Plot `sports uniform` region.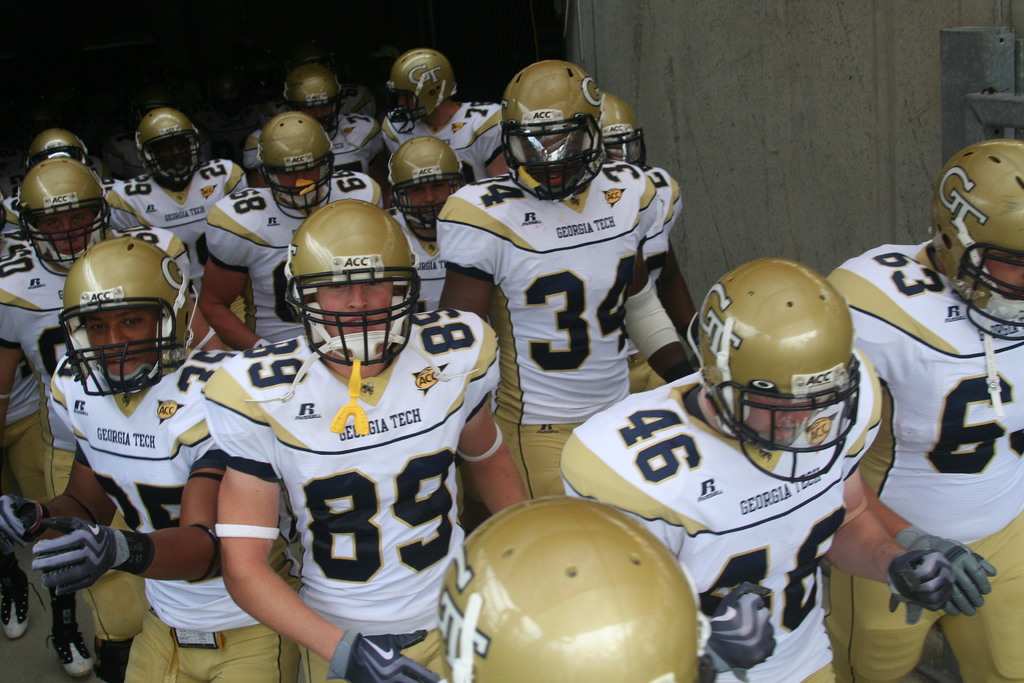
Plotted at {"left": 0, "top": 159, "right": 220, "bottom": 682}.
